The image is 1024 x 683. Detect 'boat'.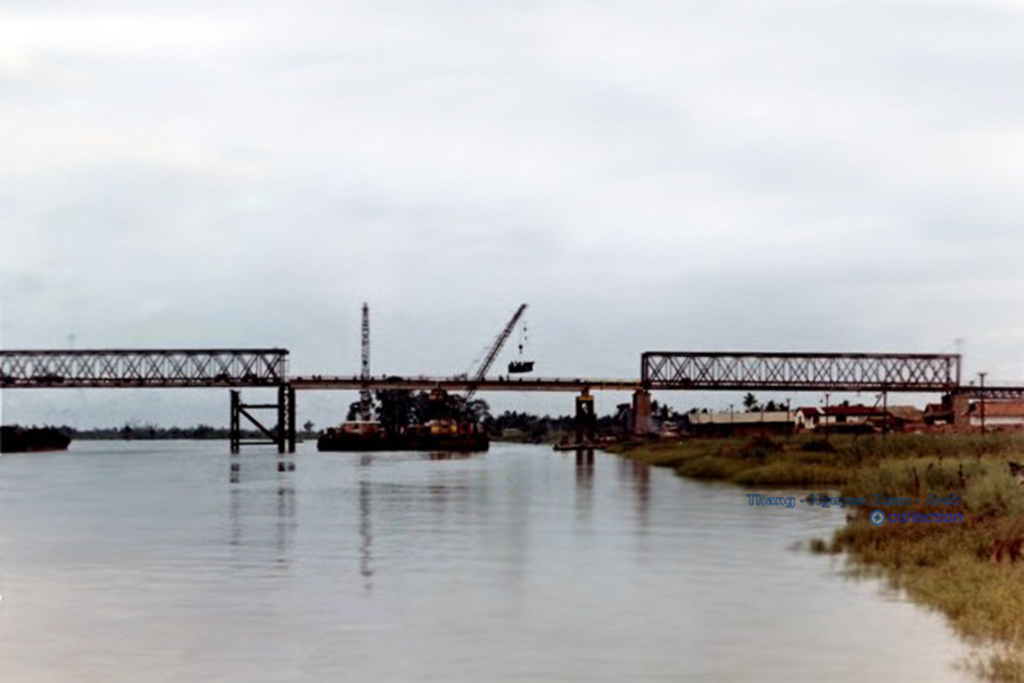
Detection: 0, 423, 79, 463.
